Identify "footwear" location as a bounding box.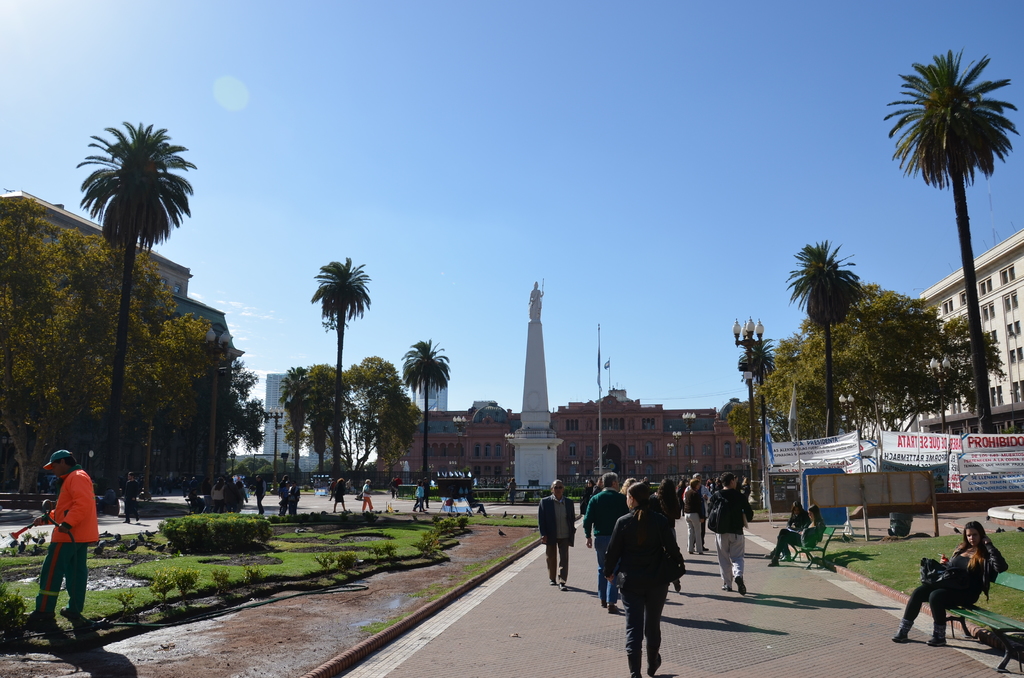
bbox=[361, 508, 365, 513].
